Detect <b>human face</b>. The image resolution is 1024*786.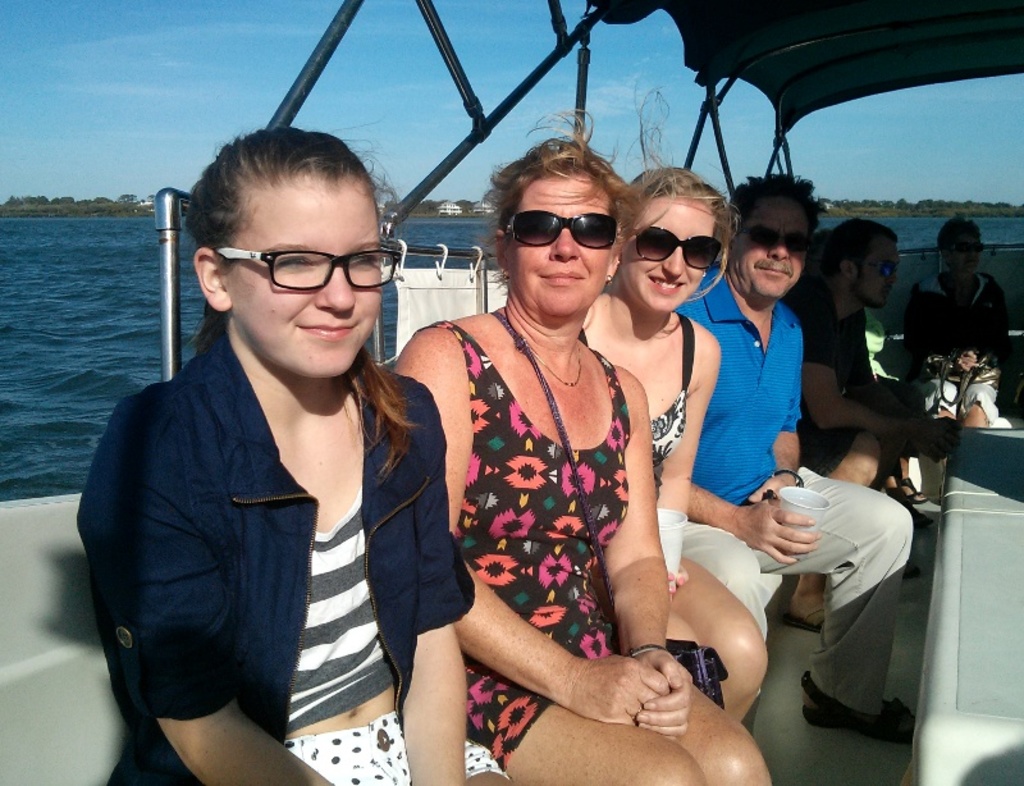
BBox(617, 193, 718, 315).
